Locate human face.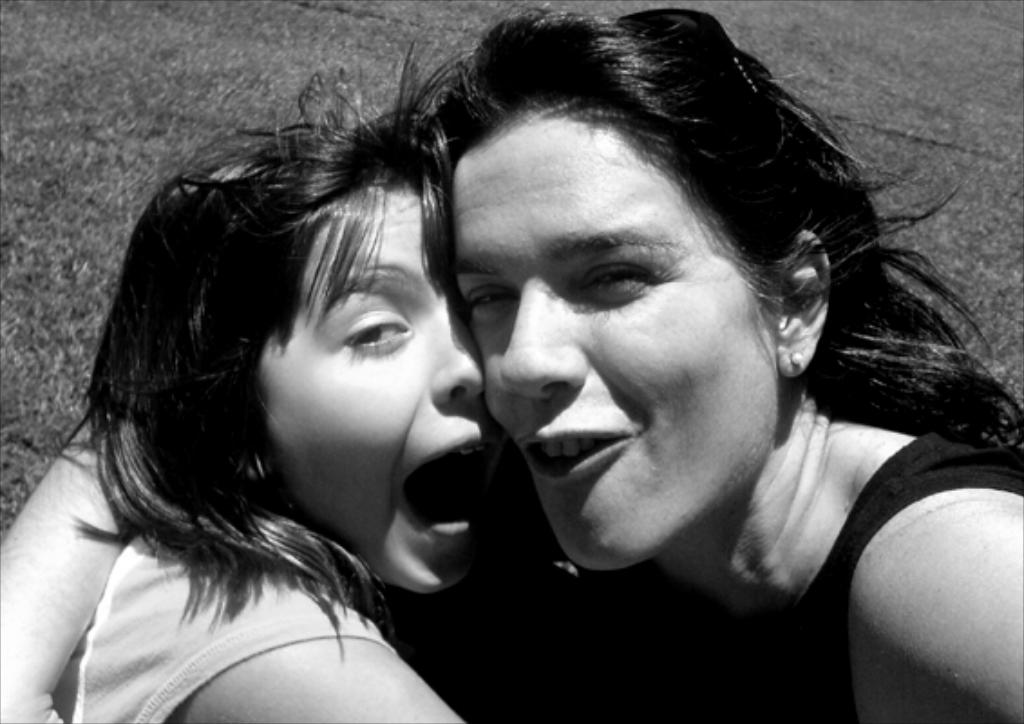
Bounding box: 259:194:499:597.
